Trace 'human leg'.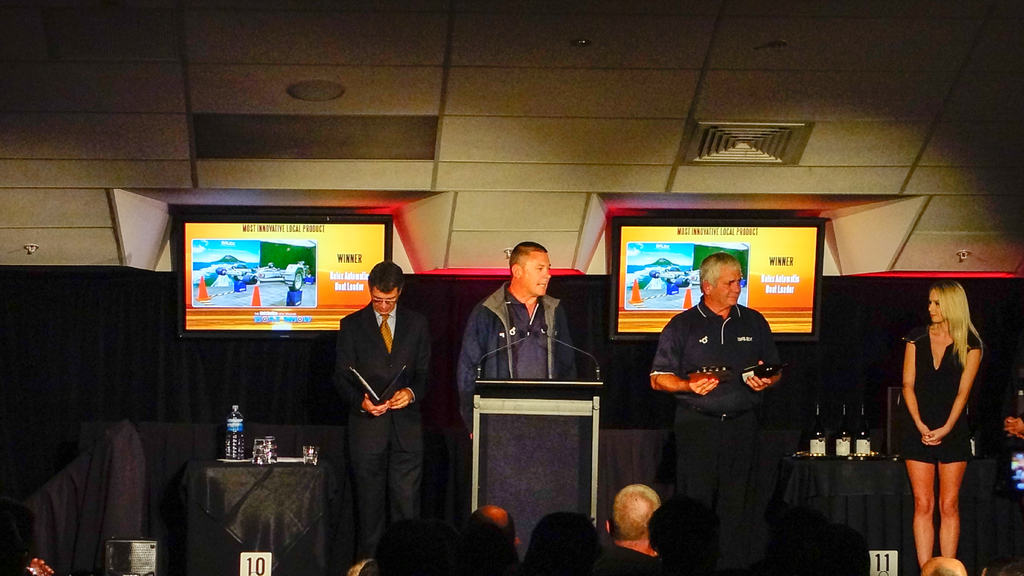
Traced to 909 452 940 572.
